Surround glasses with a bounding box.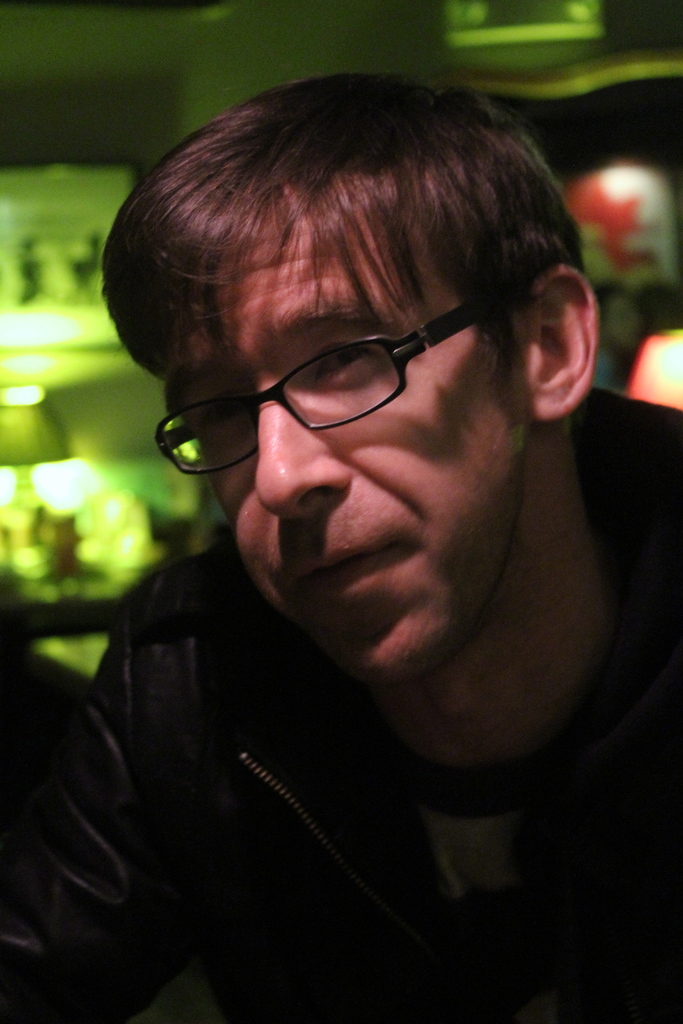
bbox(150, 289, 511, 478).
